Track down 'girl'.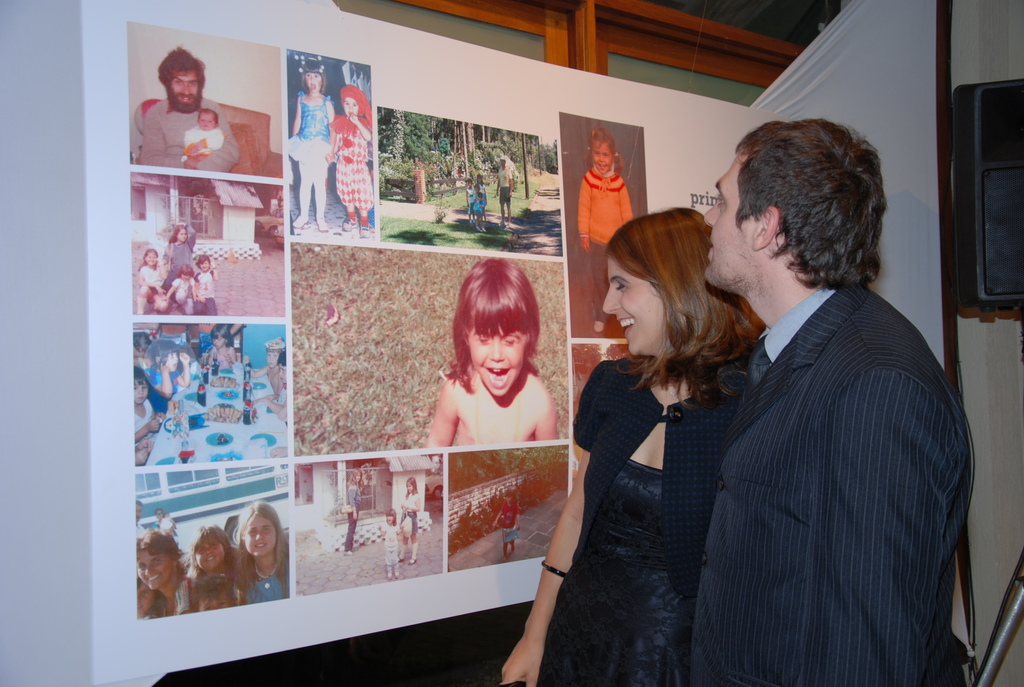
Tracked to (236,498,294,600).
